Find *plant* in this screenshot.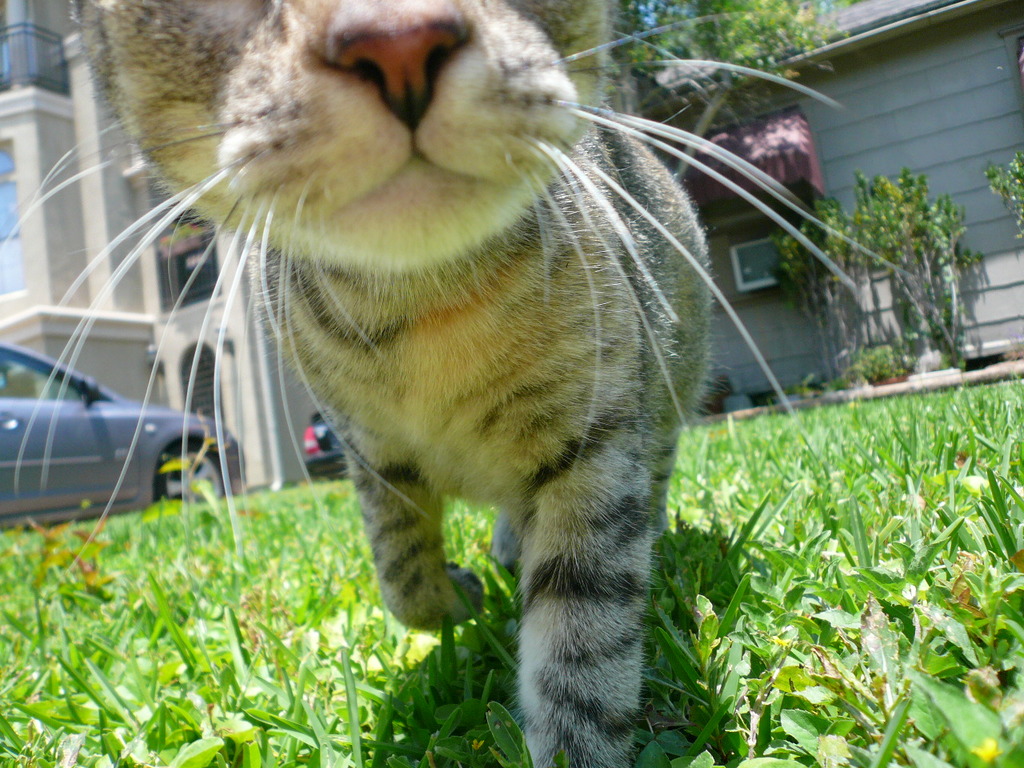
The bounding box for *plant* is [x1=783, y1=170, x2=971, y2=382].
